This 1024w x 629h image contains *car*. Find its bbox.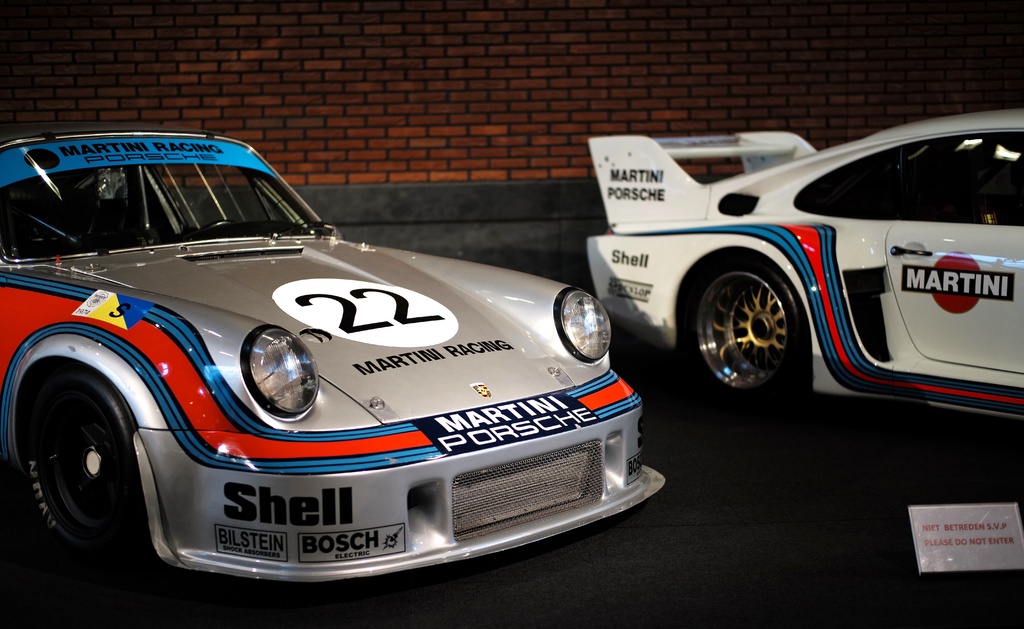
0:122:666:587.
